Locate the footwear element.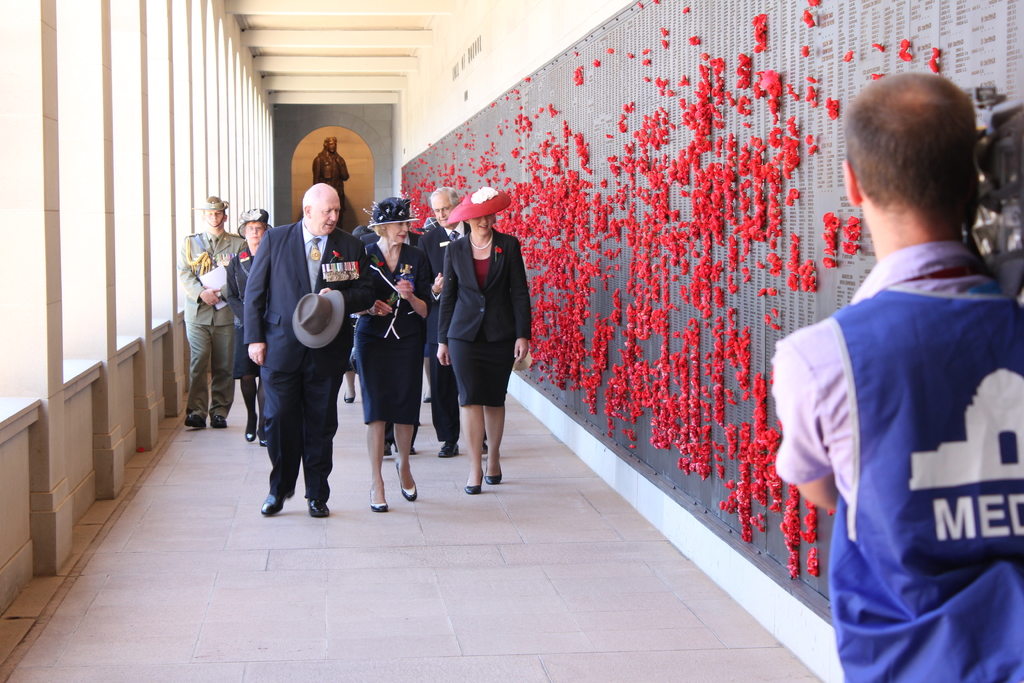
Element bbox: rect(244, 415, 257, 442).
